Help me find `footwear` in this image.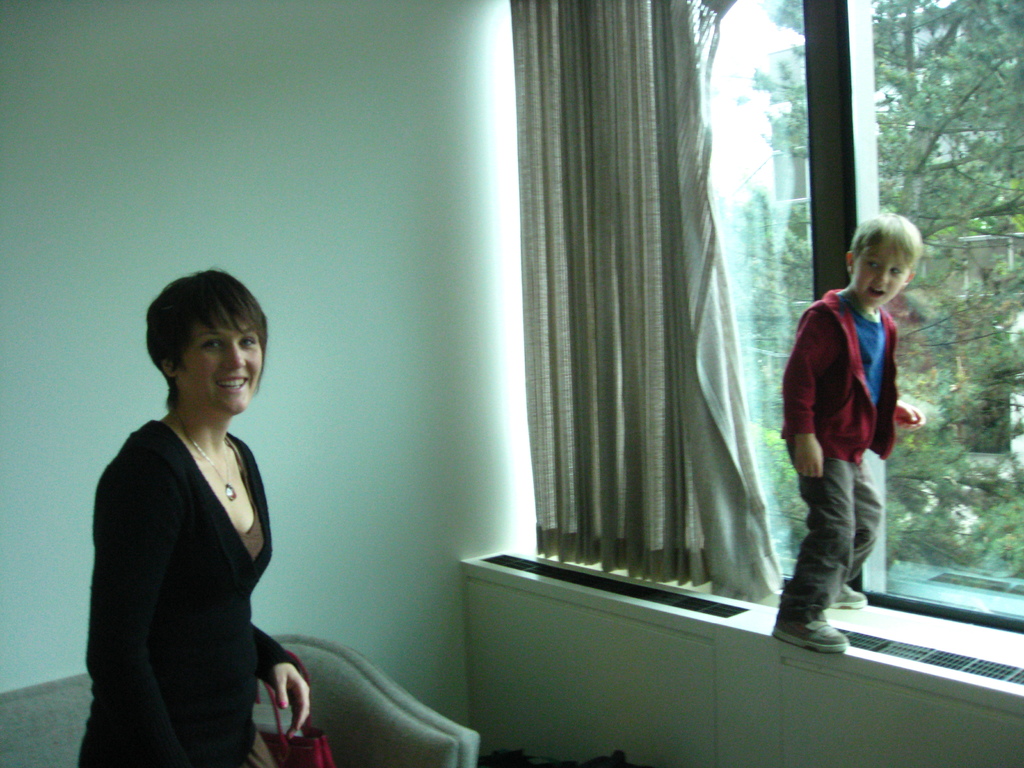
Found it: (x1=835, y1=574, x2=872, y2=611).
